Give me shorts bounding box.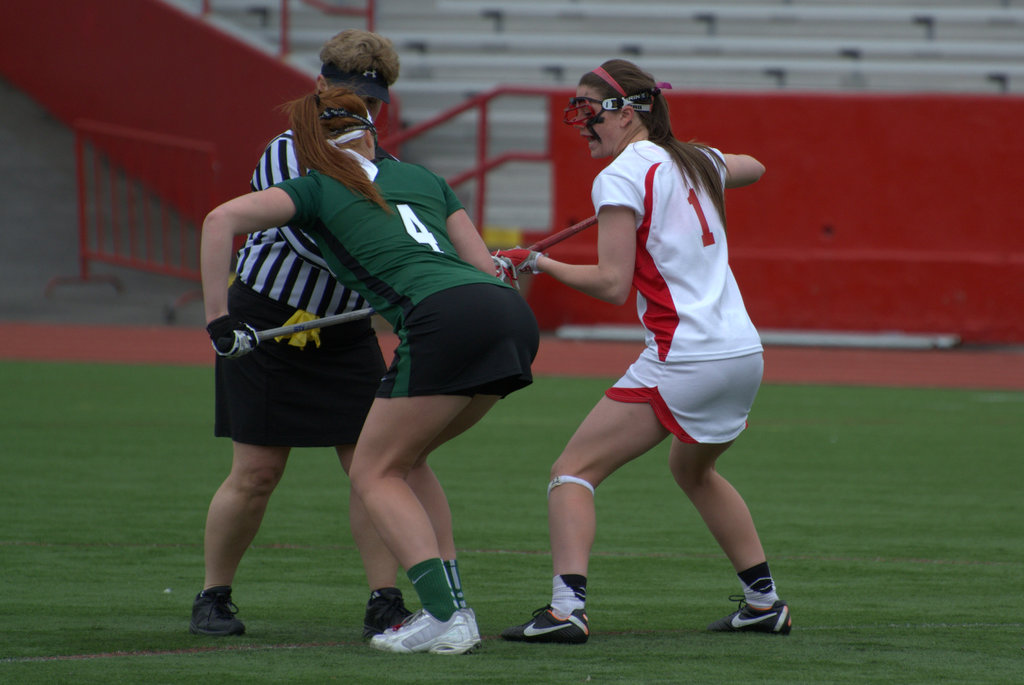
rect(606, 354, 766, 445).
